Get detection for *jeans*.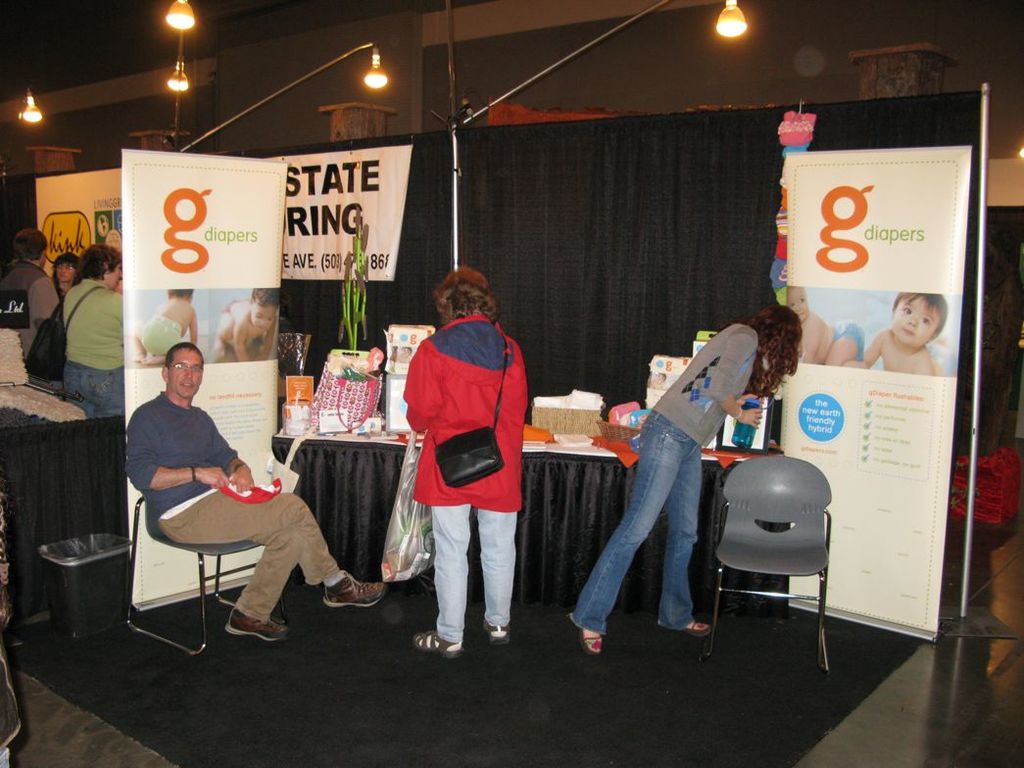
Detection: (x1=63, y1=360, x2=124, y2=416).
